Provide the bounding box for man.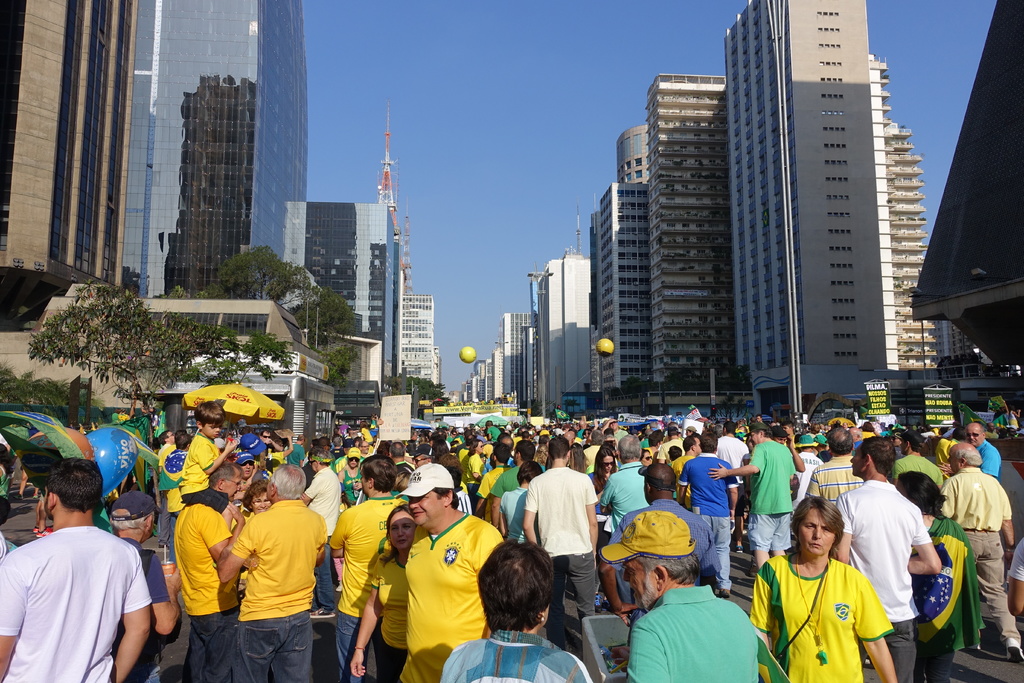
box(577, 420, 585, 434).
